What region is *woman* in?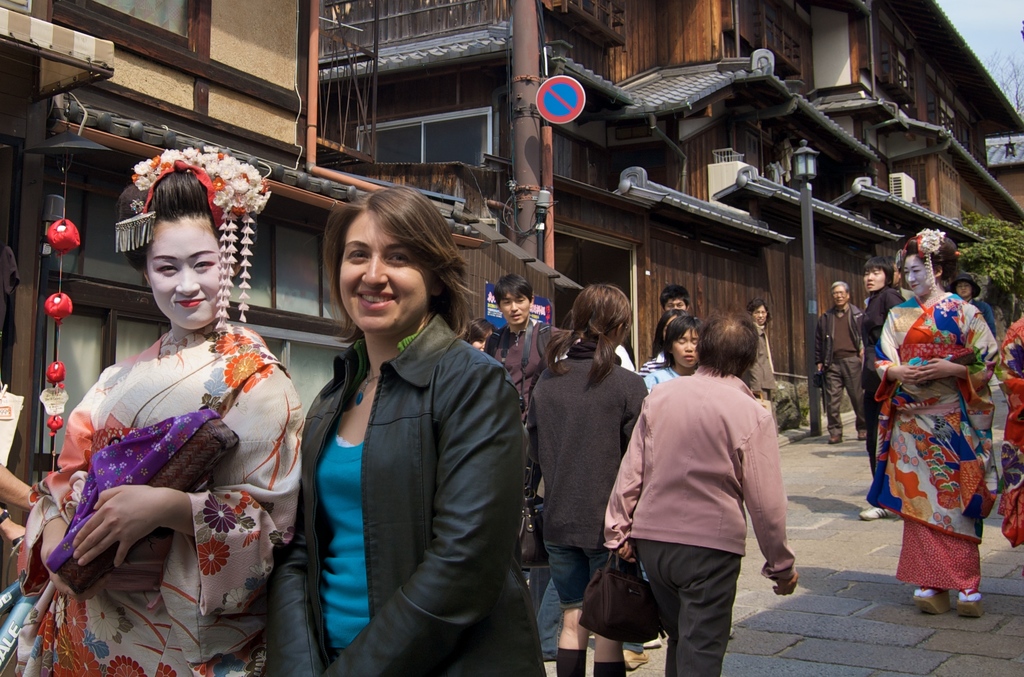
bbox(858, 249, 885, 525).
